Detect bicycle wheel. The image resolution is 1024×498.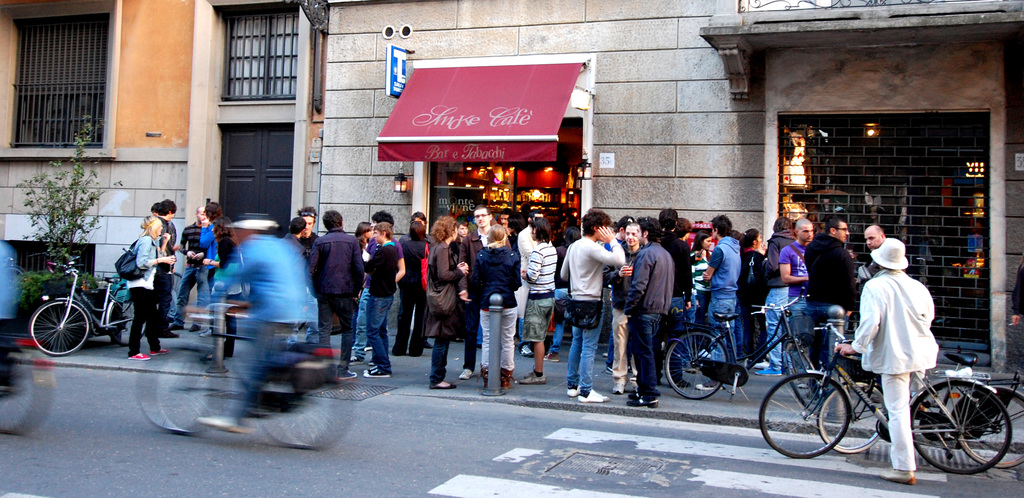
select_region(787, 341, 822, 405).
